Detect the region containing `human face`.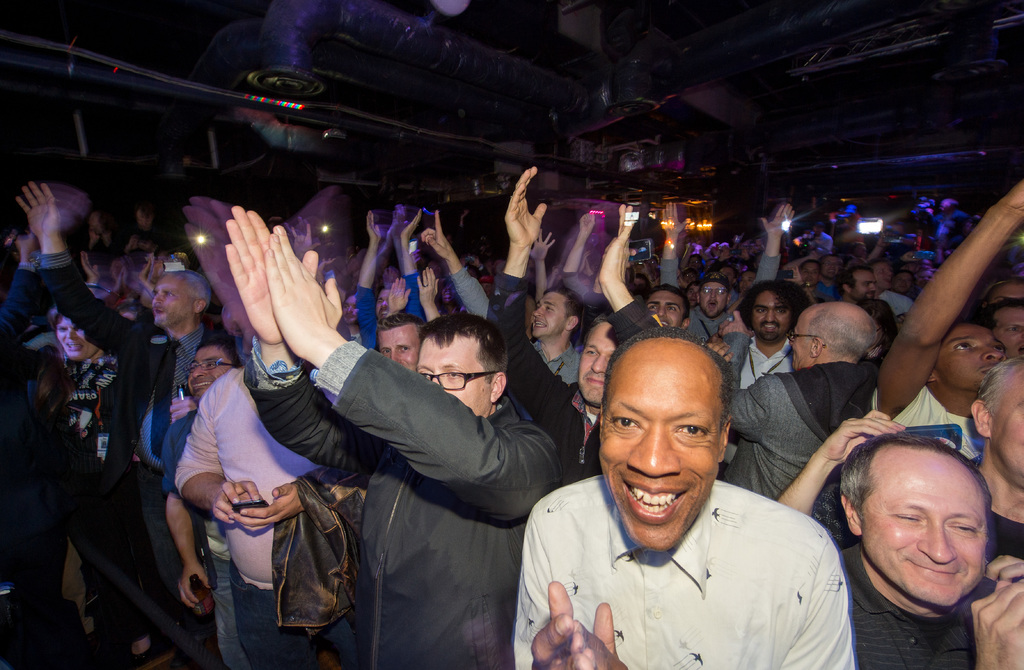
(left=850, top=266, right=880, bottom=303).
